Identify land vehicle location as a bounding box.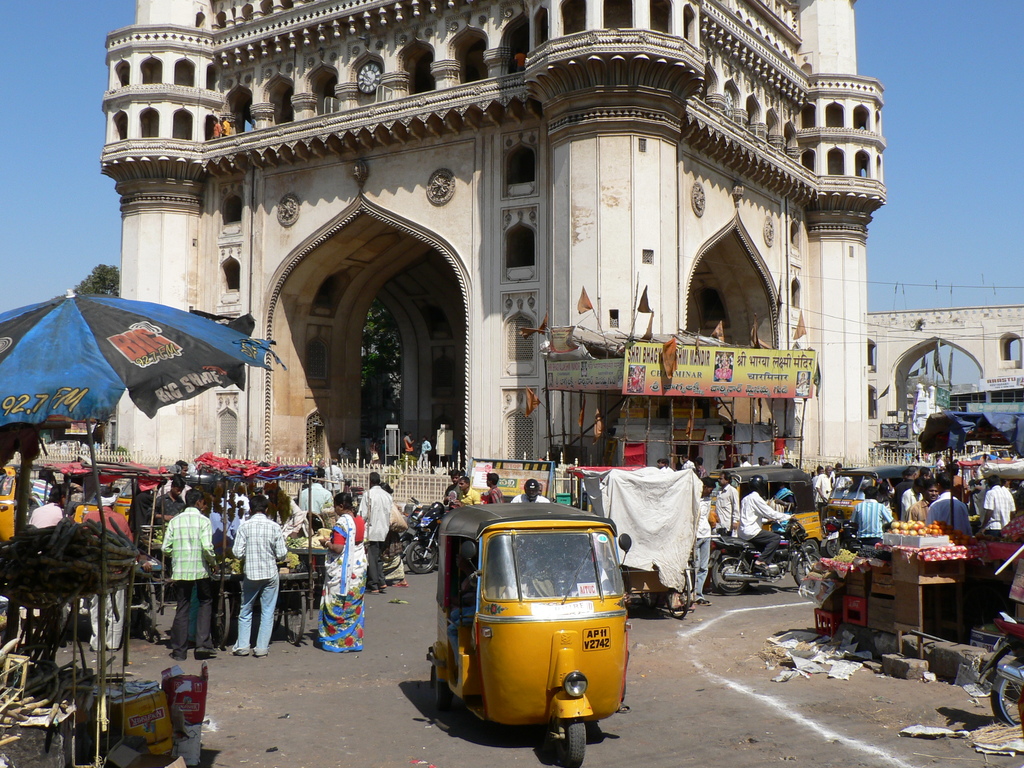
region(708, 522, 822, 595).
